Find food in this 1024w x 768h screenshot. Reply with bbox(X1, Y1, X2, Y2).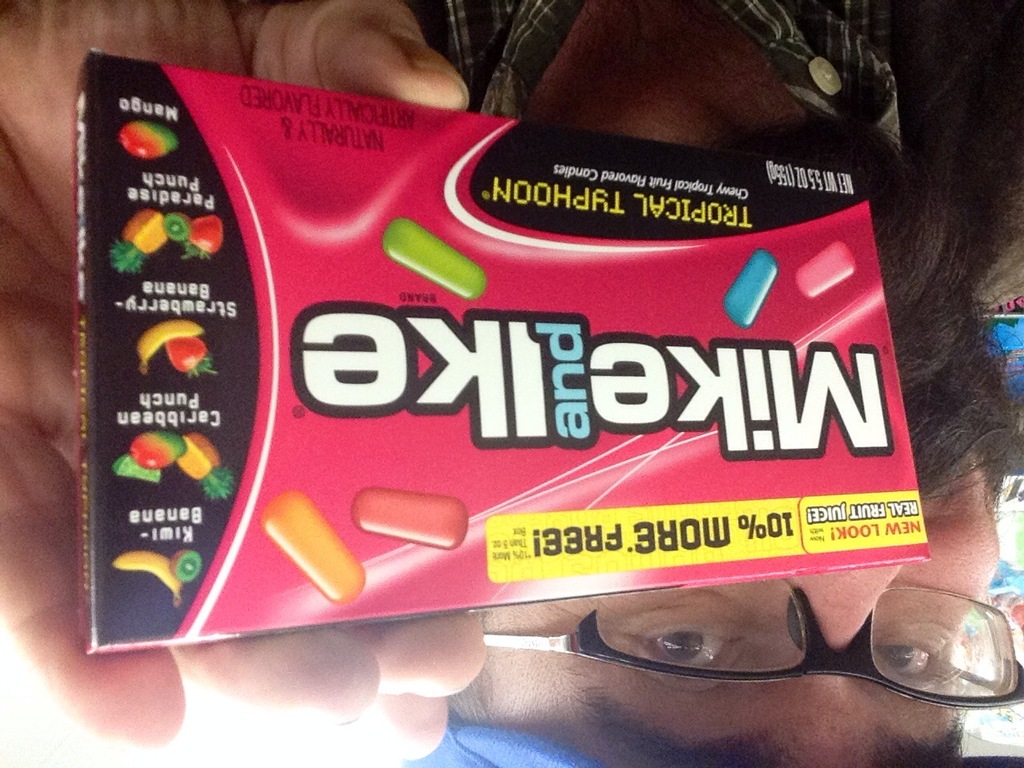
bbox(62, 79, 905, 654).
